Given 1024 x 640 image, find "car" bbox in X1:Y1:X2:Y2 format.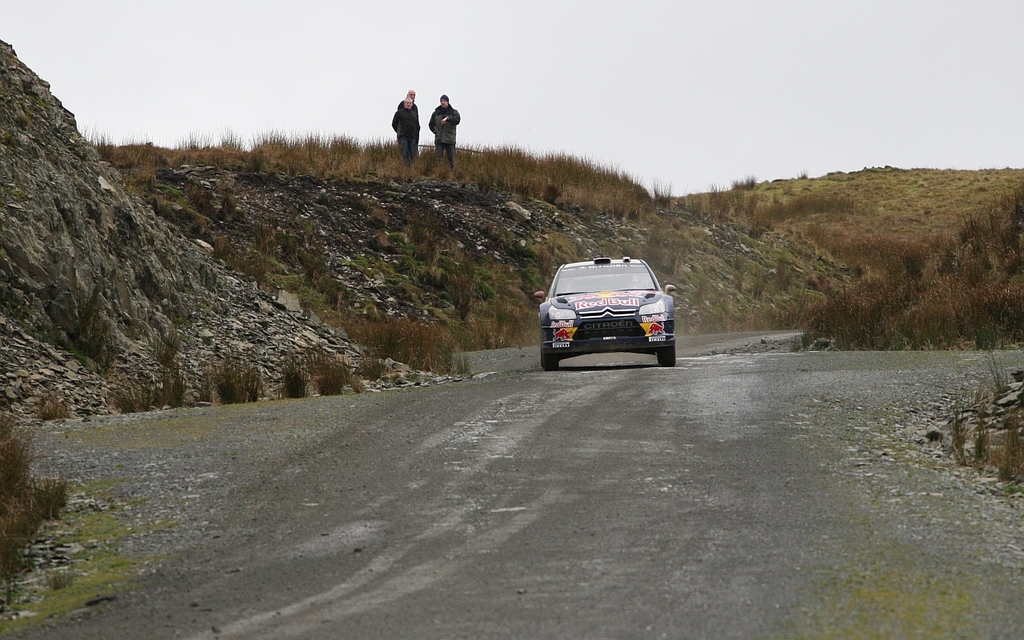
533:253:681:370.
